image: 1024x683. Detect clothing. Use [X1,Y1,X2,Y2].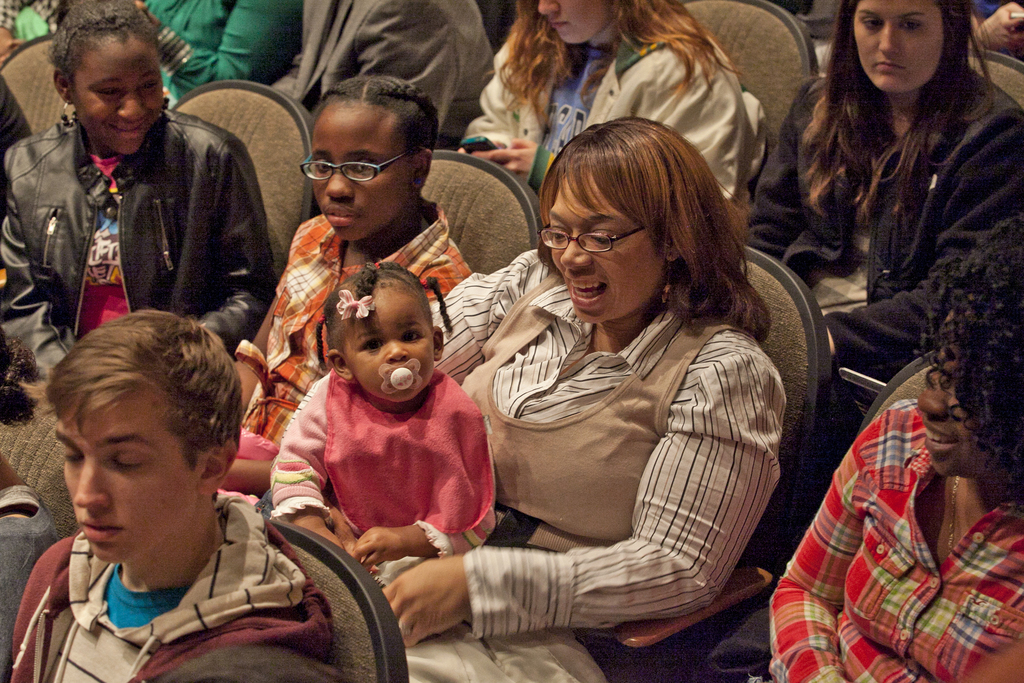
[236,189,479,460].
